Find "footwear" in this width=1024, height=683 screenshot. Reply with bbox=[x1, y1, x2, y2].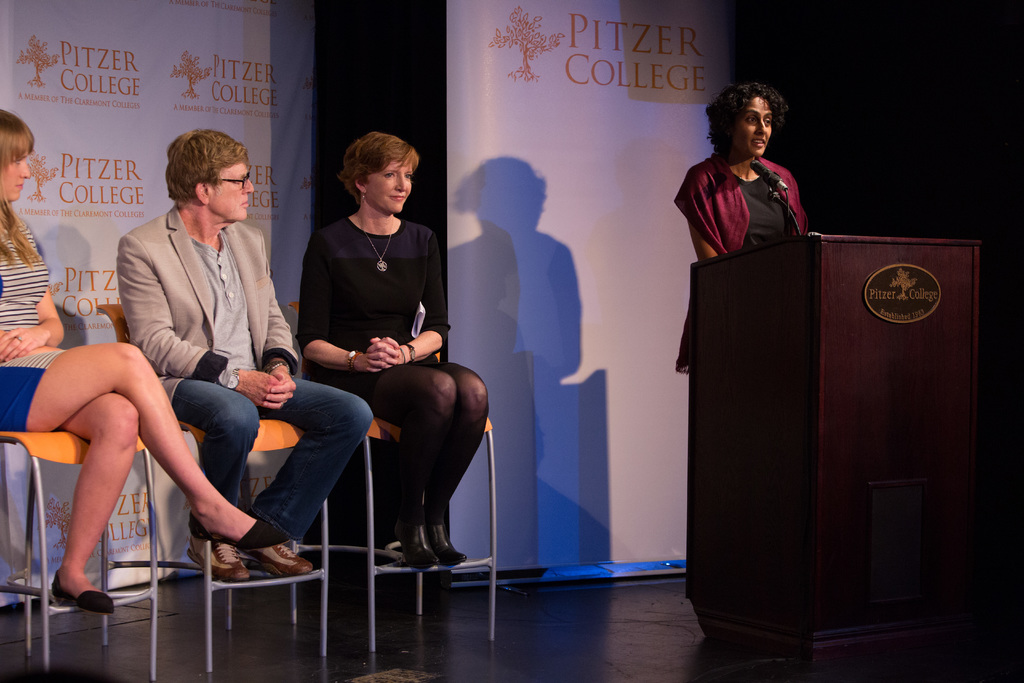
bbox=[48, 573, 116, 619].
